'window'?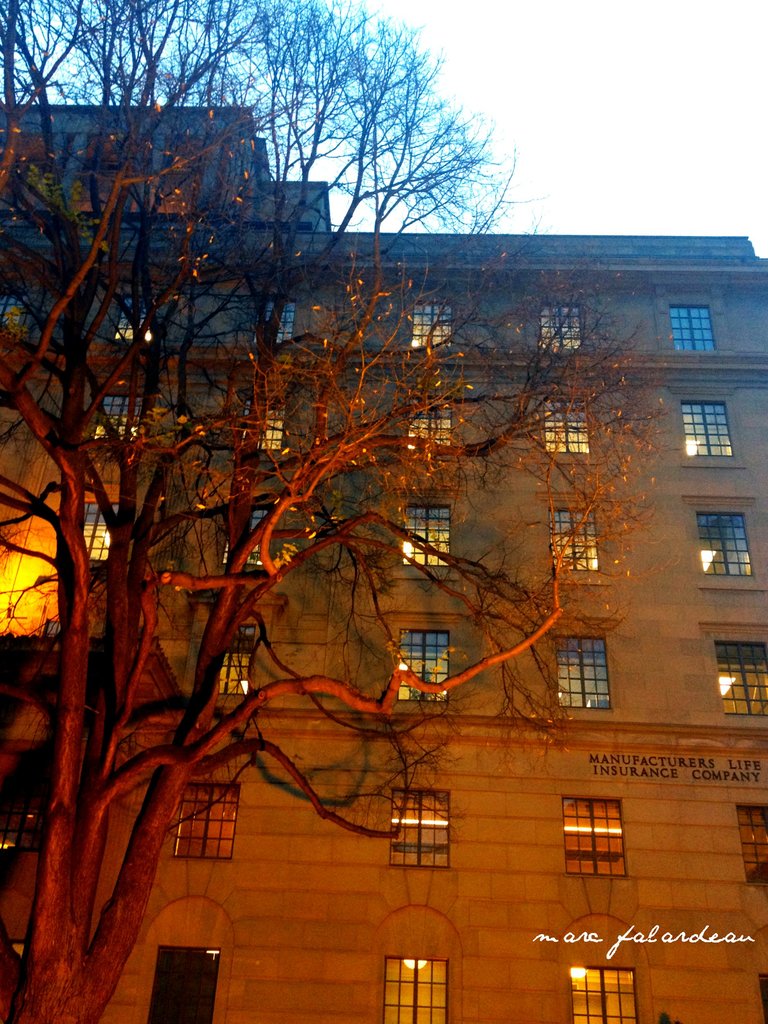
<box>737,797,767,890</box>
